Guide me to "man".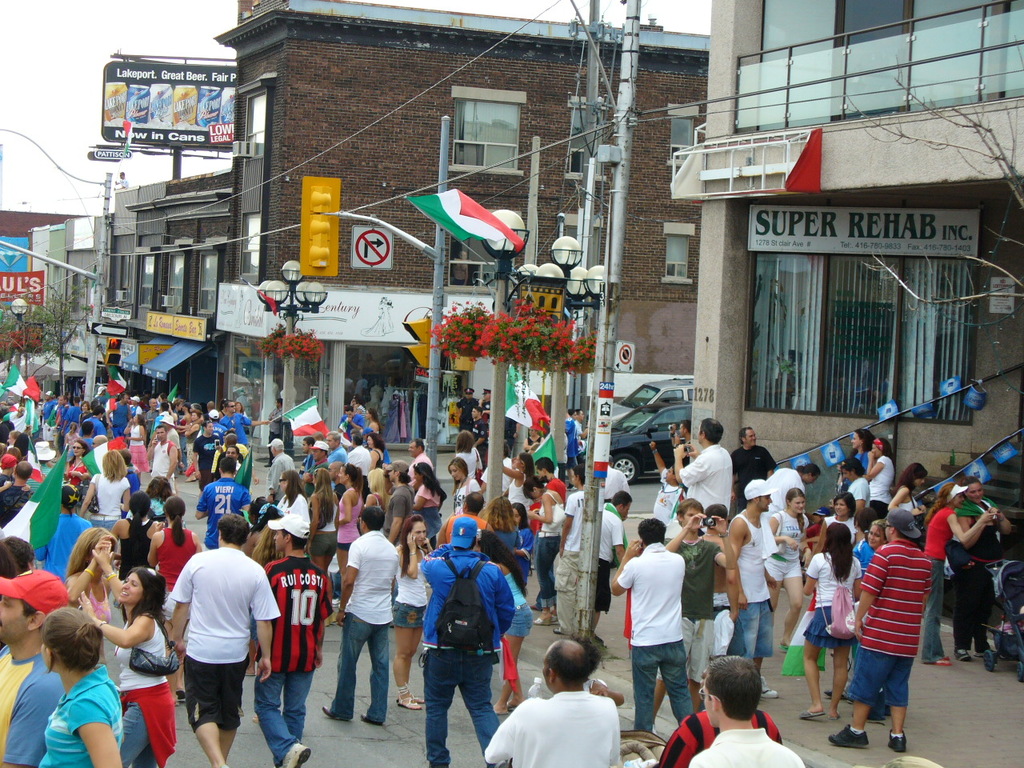
Guidance: region(294, 438, 317, 480).
